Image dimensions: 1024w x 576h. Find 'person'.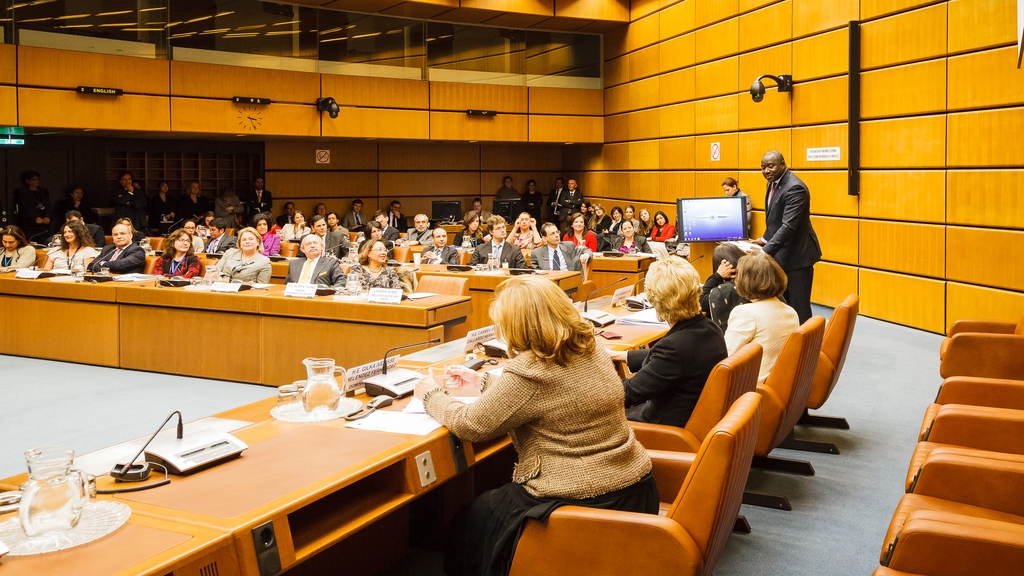
(371,200,402,227).
